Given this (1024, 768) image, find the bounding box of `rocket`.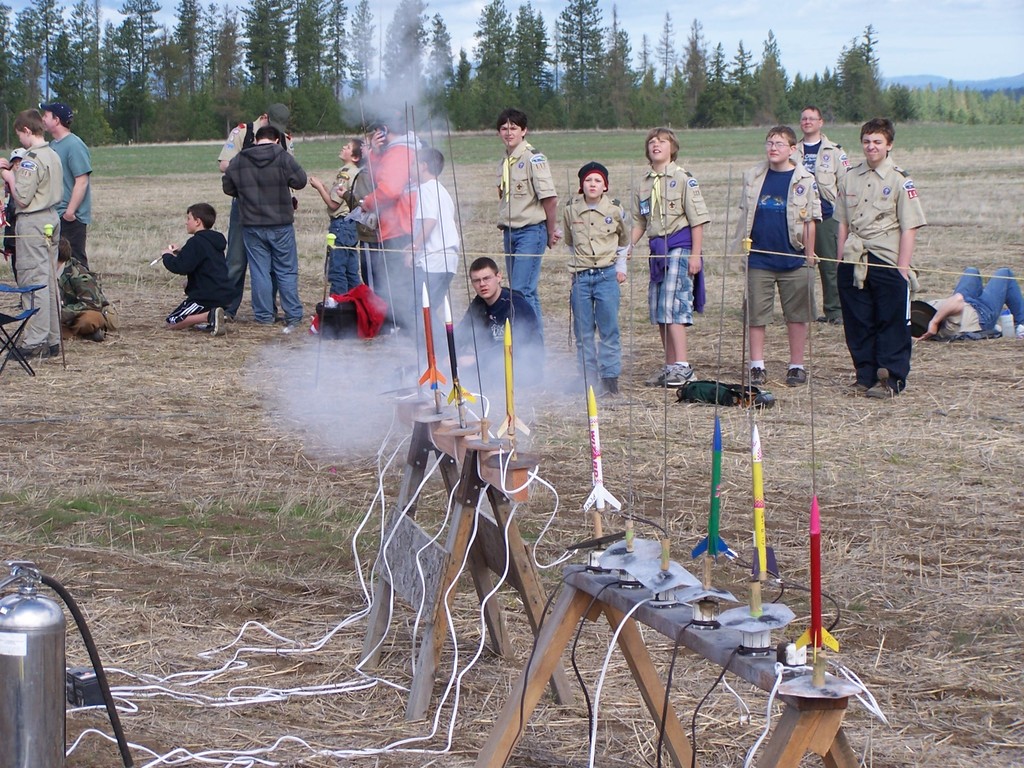
(497,320,528,437).
